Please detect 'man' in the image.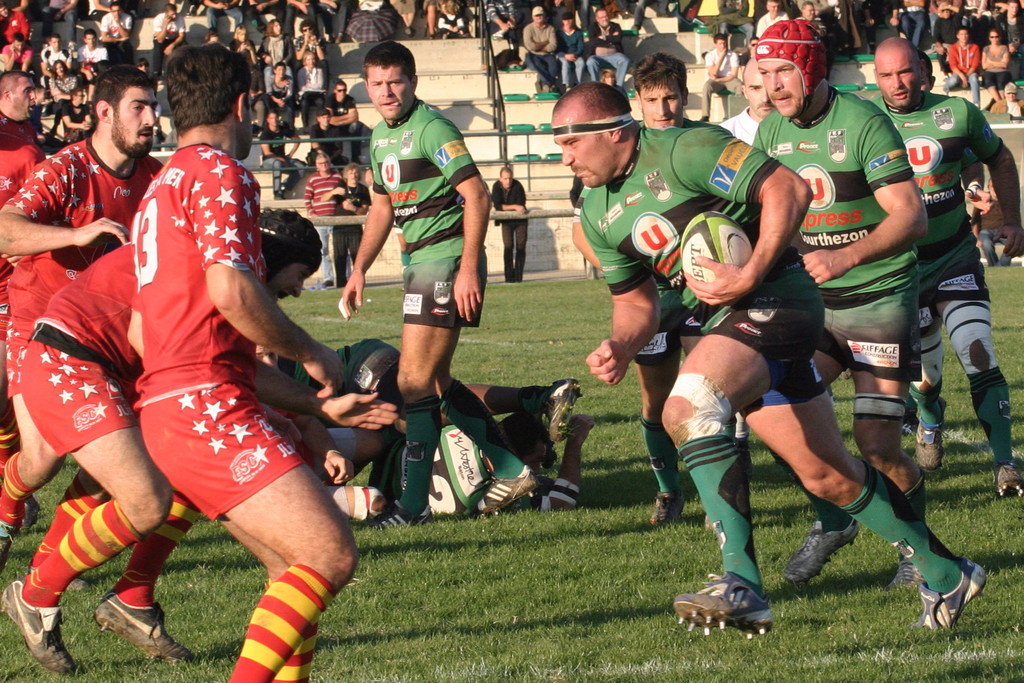
region(0, 3, 37, 47).
